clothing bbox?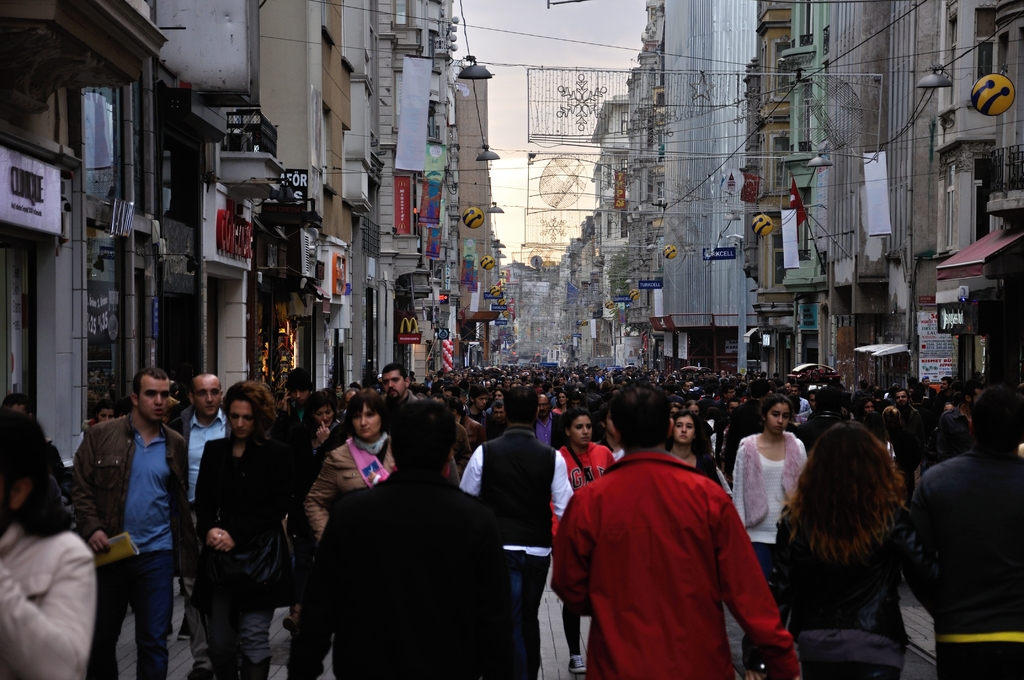
730,423,809,591
